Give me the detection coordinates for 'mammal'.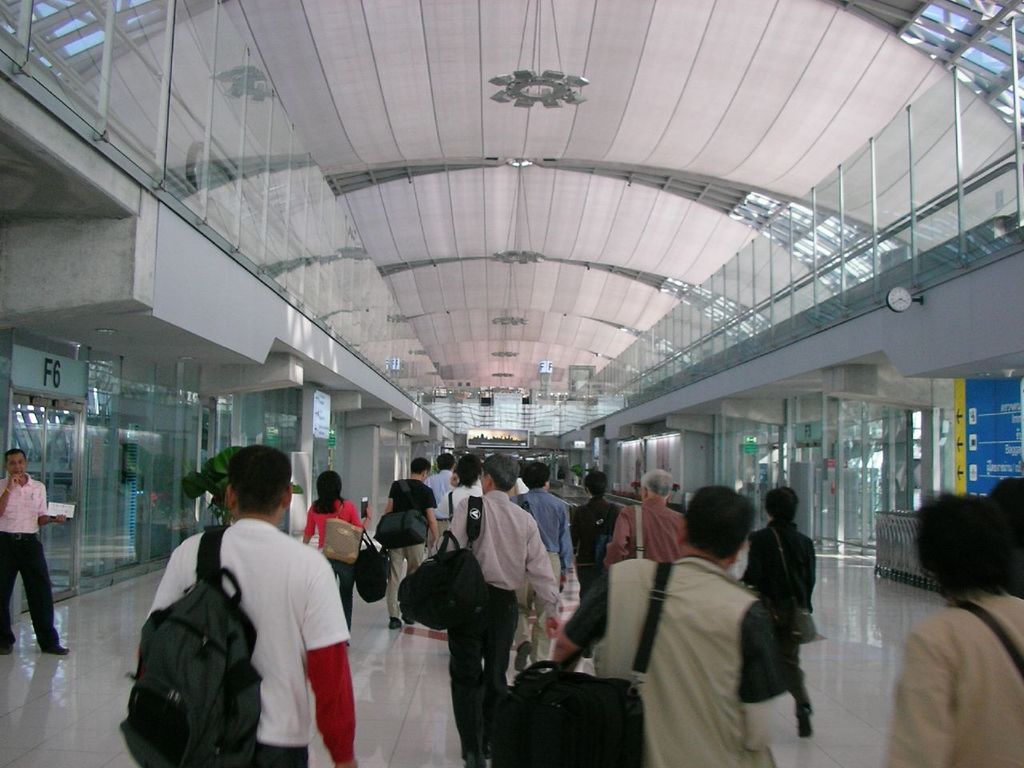
rect(570, 467, 630, 655).
